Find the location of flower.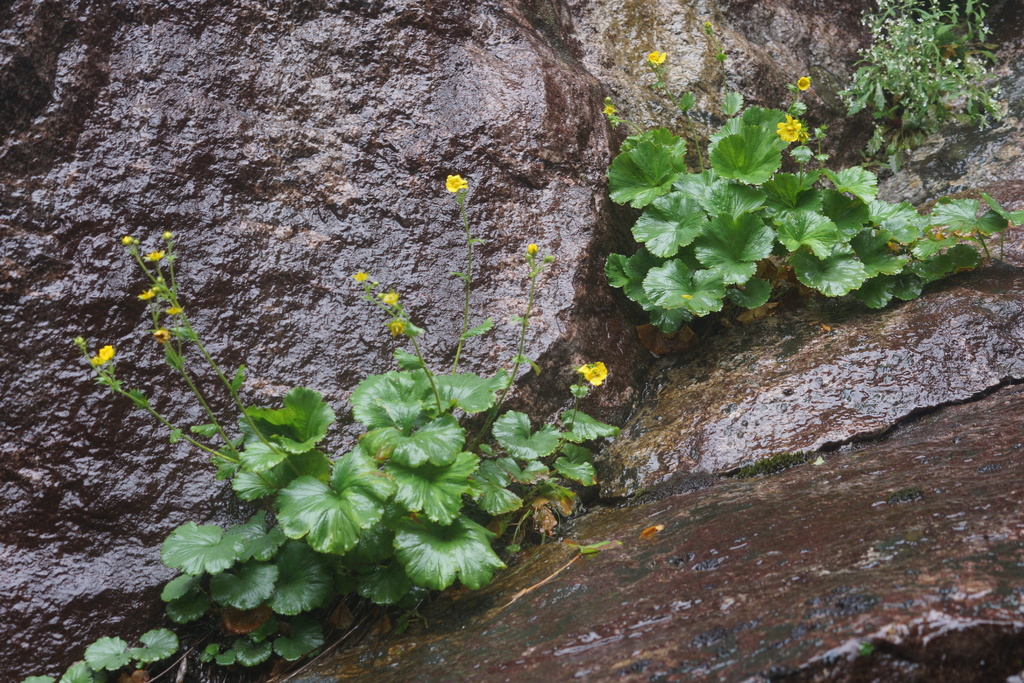
Location: bbox=(522, 239, 541, 258).
